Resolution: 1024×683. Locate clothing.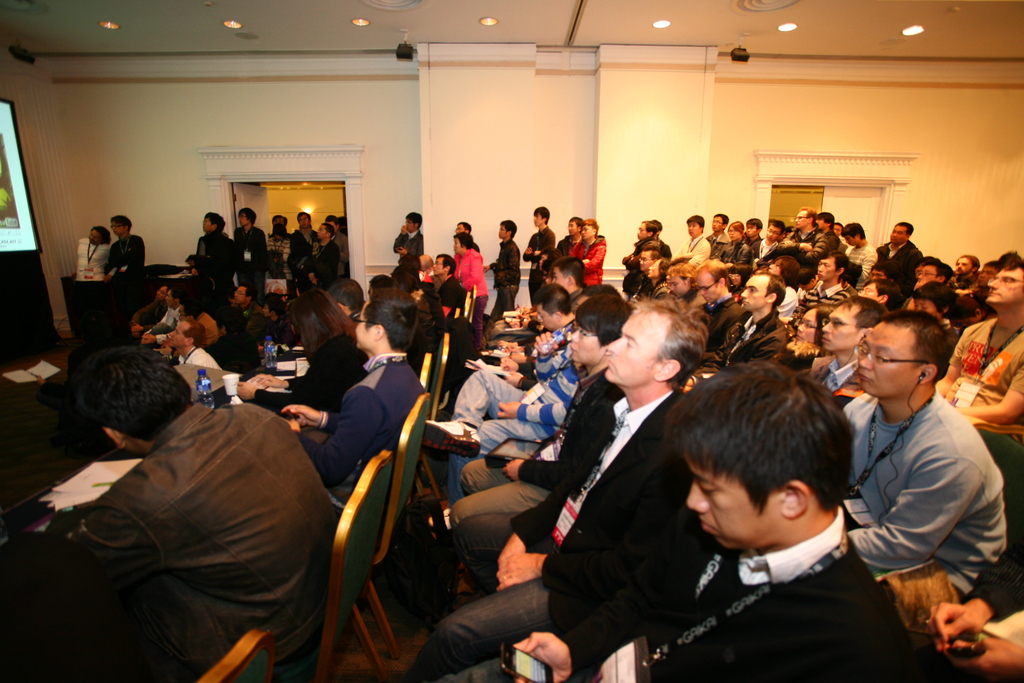
618 230 1020 543.
